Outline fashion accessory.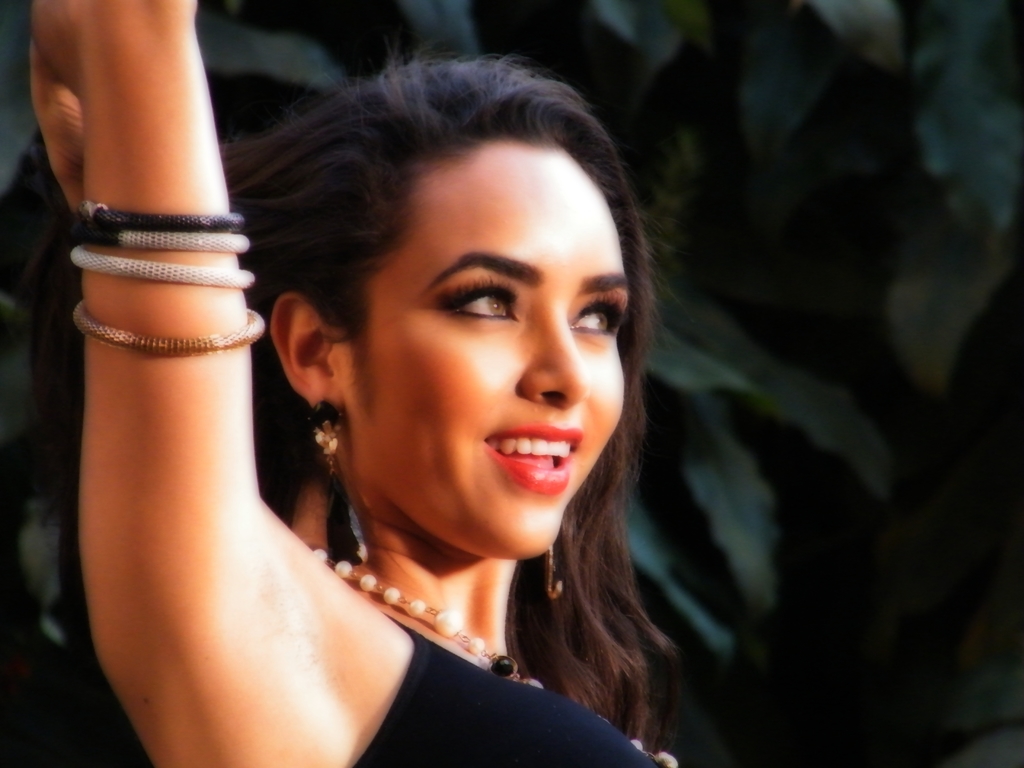
Outline: pyautogui.locateOnScreen(310, 545, 680, 767).
